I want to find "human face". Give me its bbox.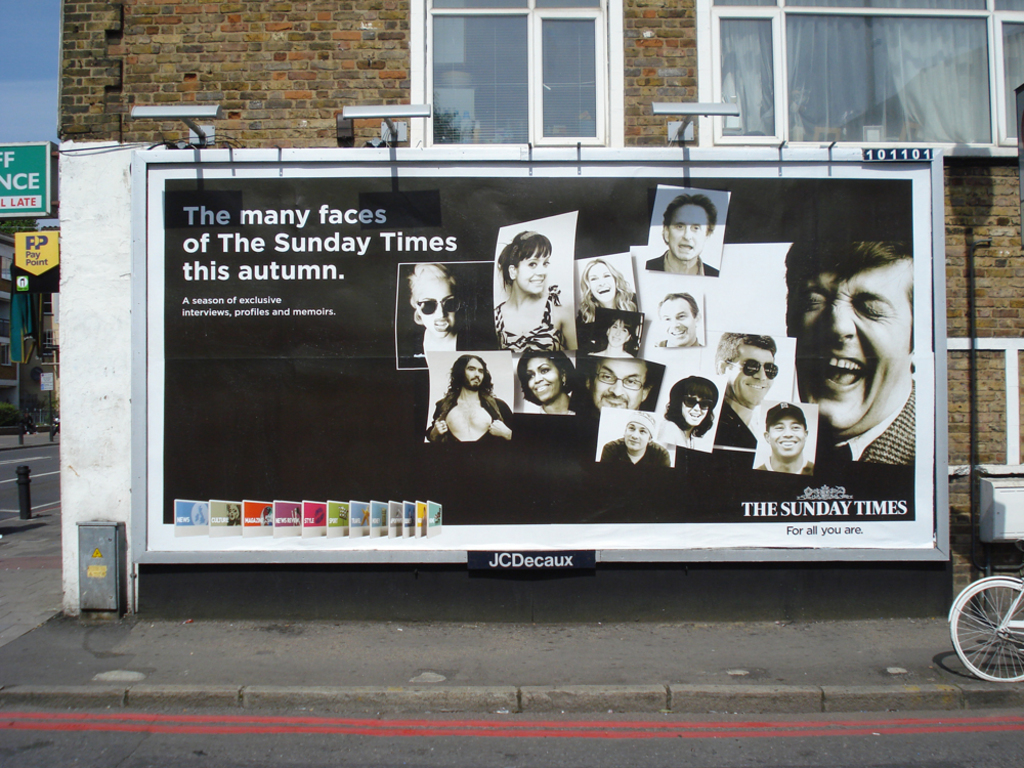
box=[462, 357, 481, 389].
